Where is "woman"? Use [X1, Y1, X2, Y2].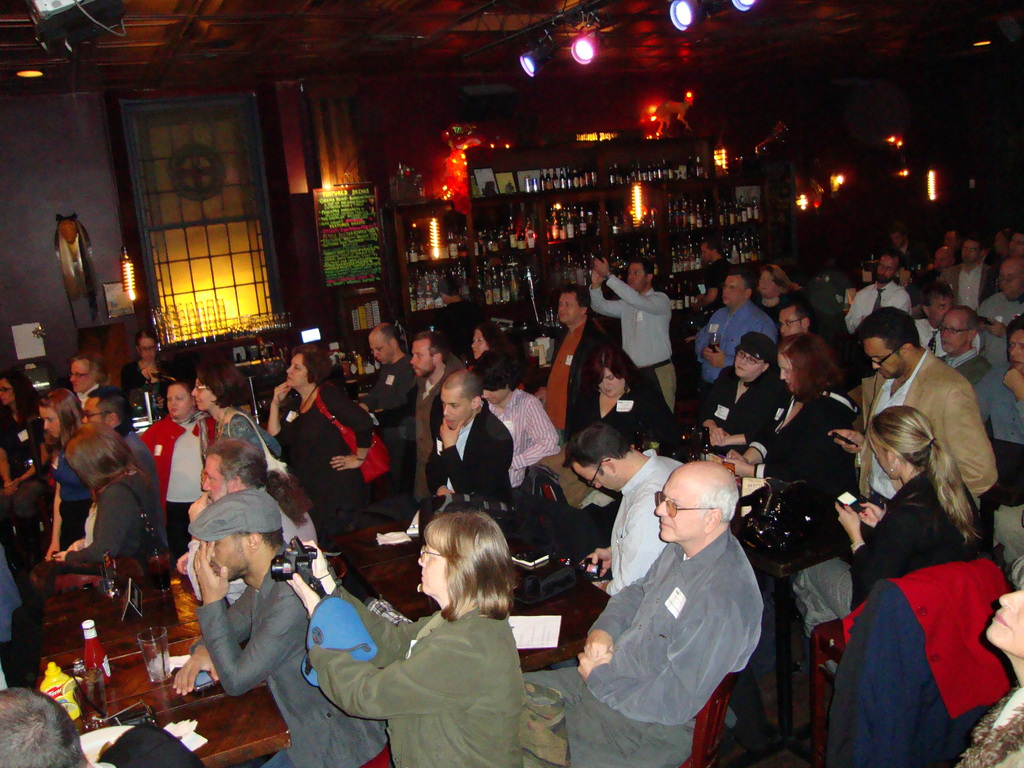
[267, 344, 378, 557].
